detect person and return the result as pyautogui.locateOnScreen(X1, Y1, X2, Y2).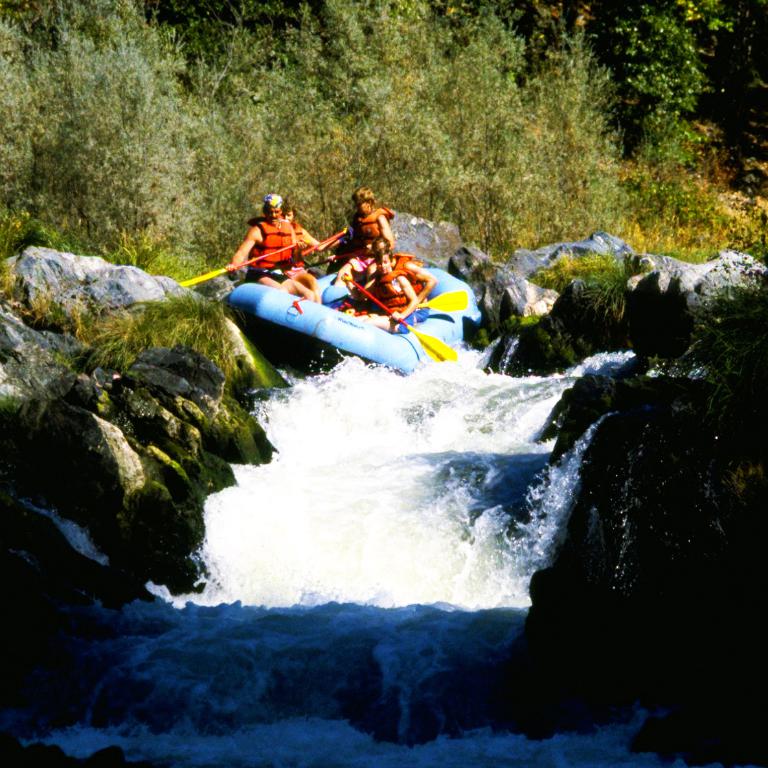
pyautogui.locateOnScreen(337, 186, 410, 261).
